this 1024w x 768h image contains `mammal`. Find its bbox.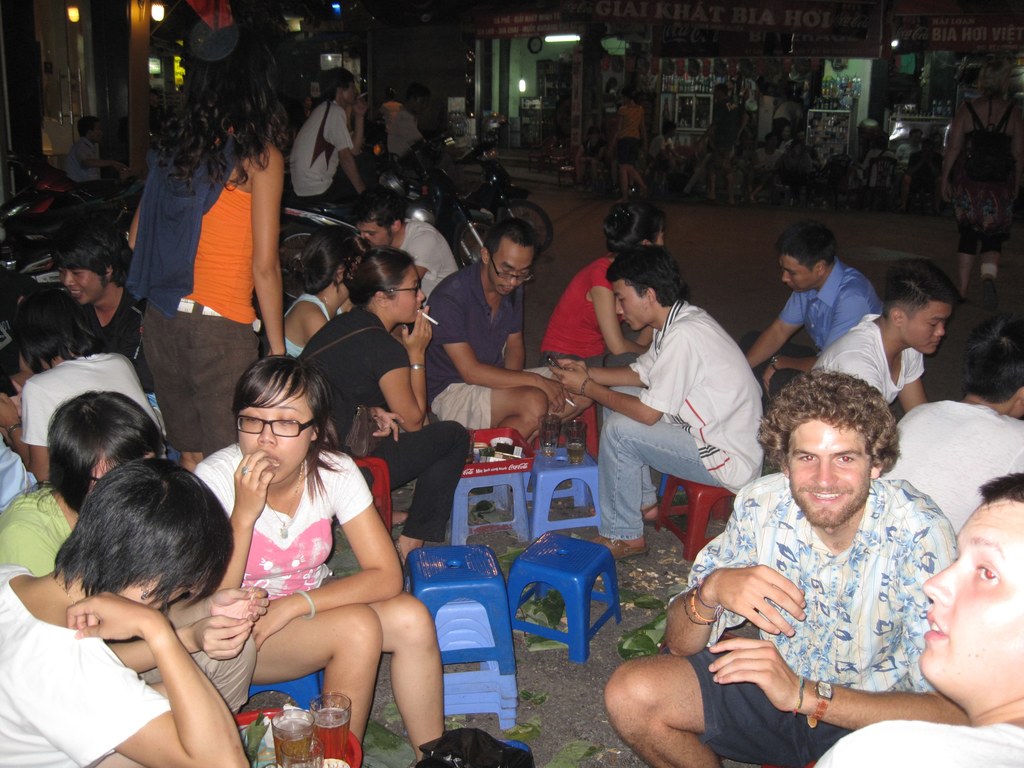
region(385, 86, 422, 159).
